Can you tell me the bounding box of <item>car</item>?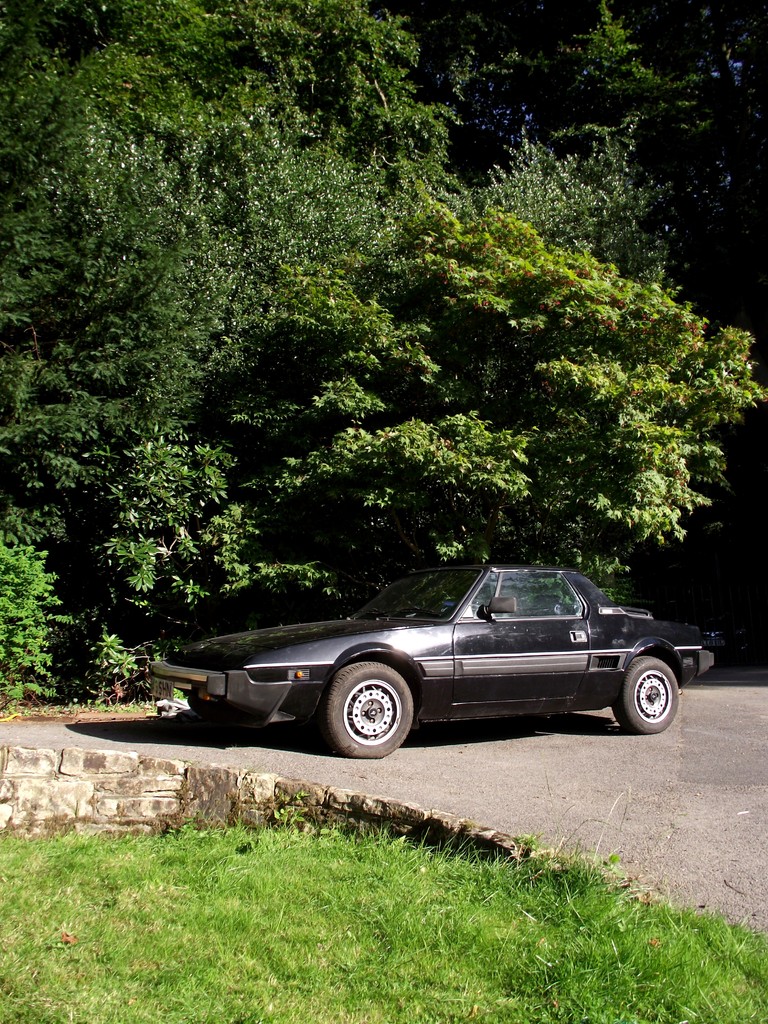
150/557/726/758.
